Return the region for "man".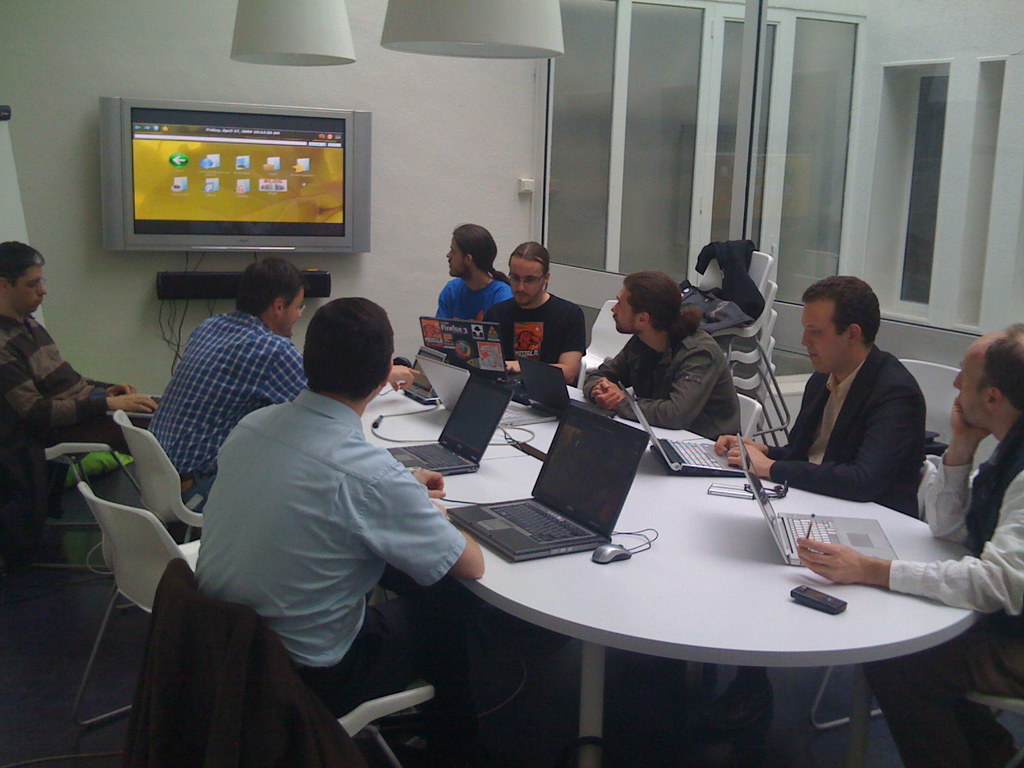
box=[578, 268, 744, 446].
